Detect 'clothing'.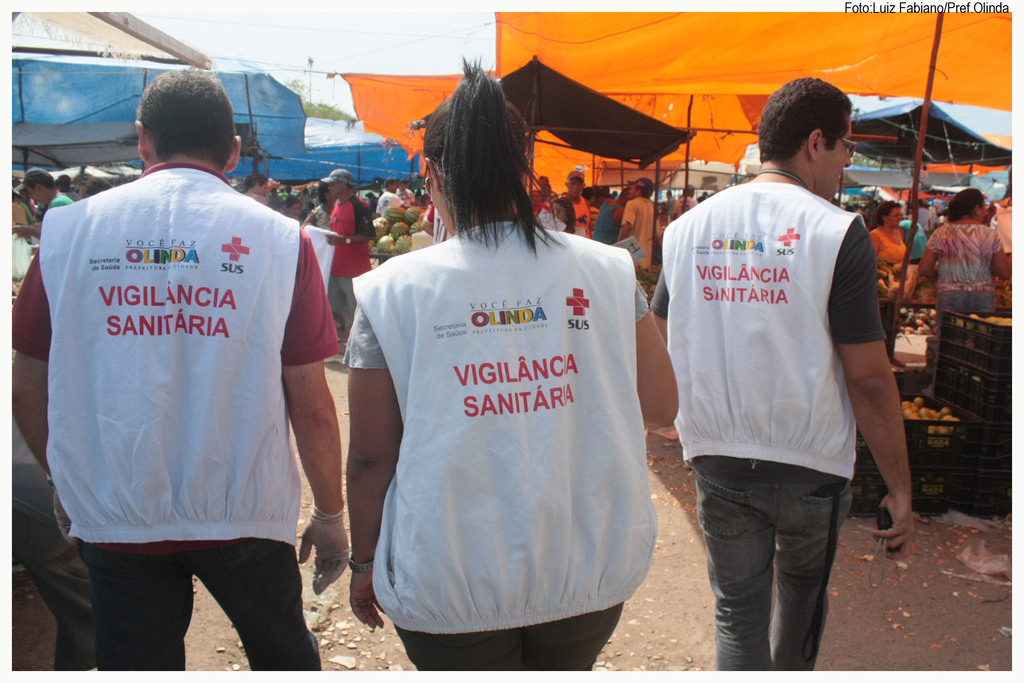
Detected at pyautogui.locateOnScreen(904, 218, 929, 265).
